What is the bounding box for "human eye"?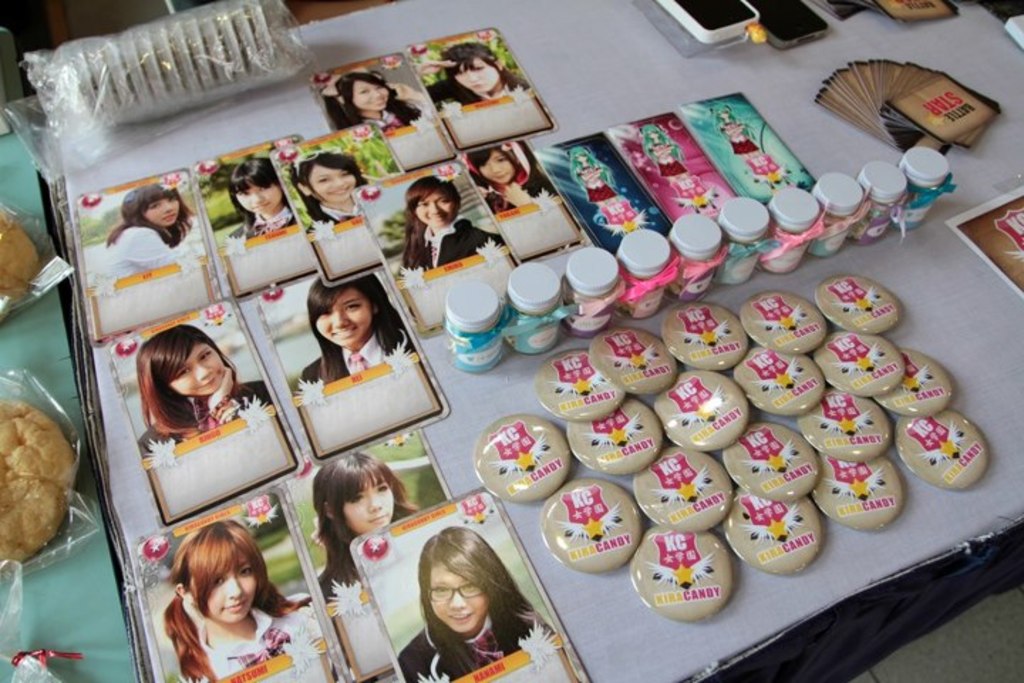
[175,367,189,381].
